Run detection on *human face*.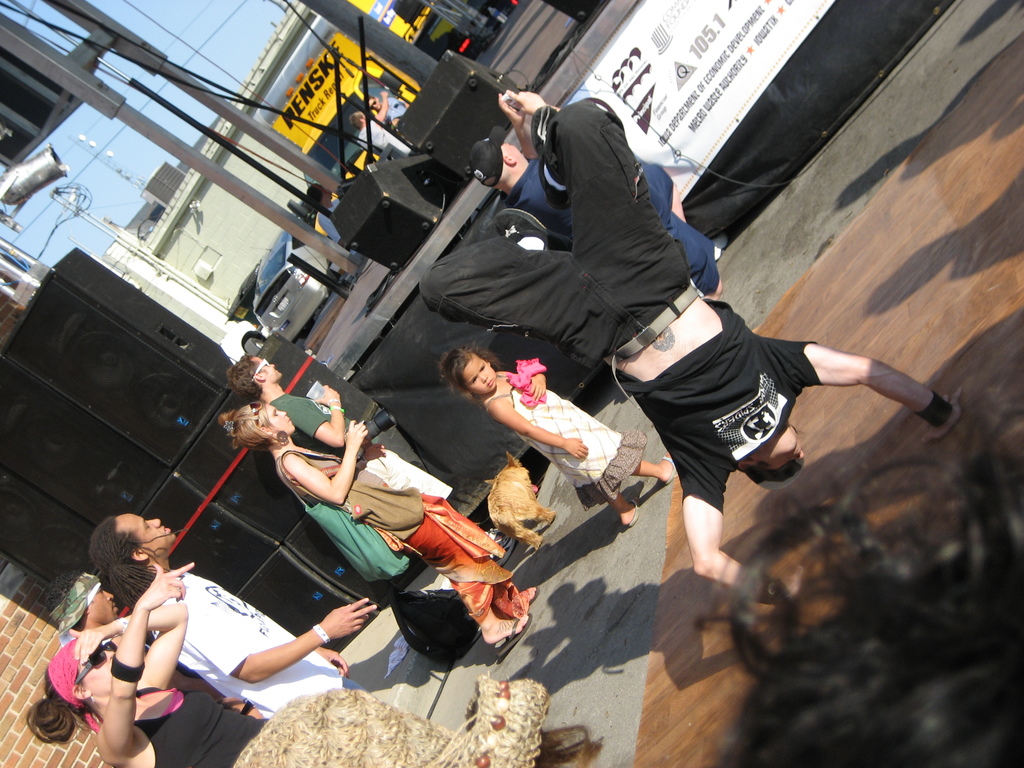
Result: 115/516/178/553.
